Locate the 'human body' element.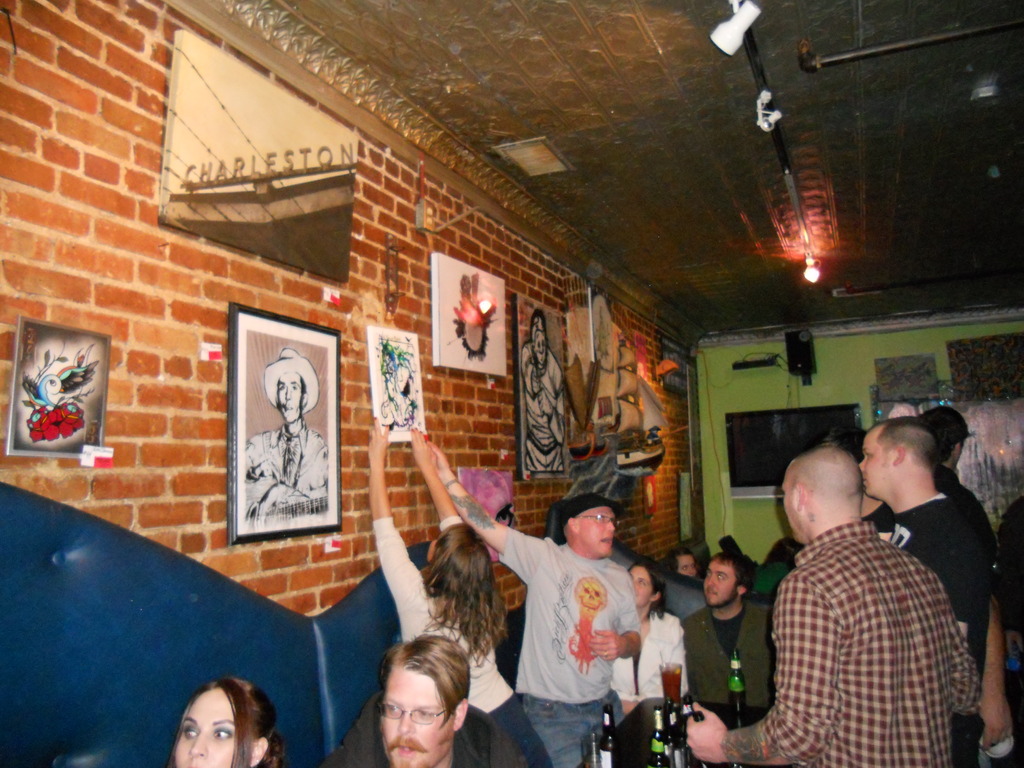
Element bbox: box=[888, 495, 1002, 767].
